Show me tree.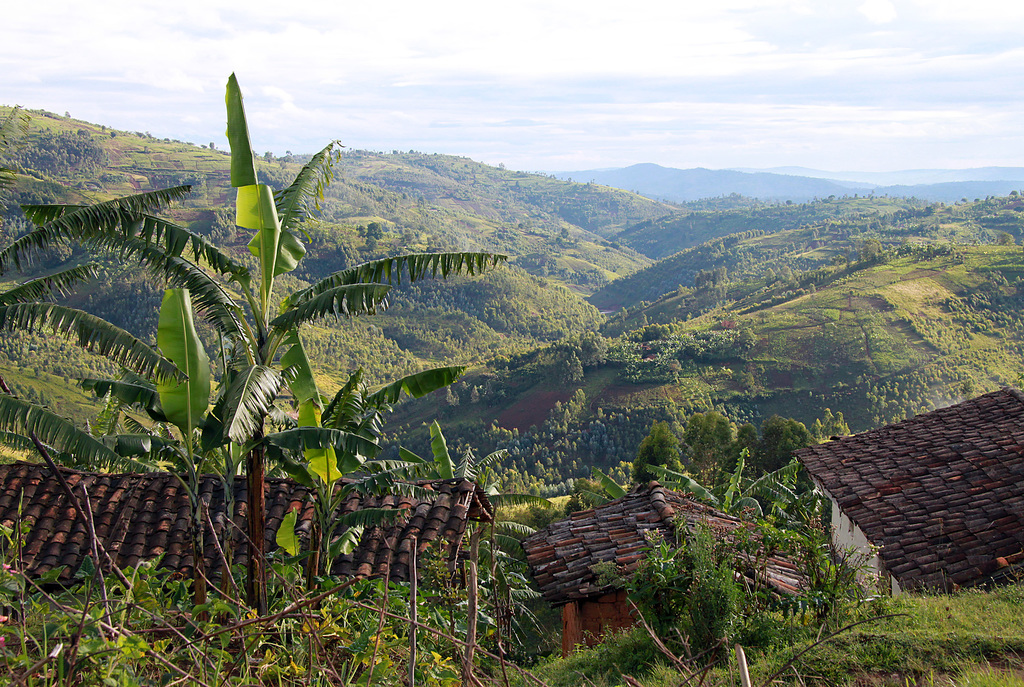
tree is here: (683, 525, 740, 667).
